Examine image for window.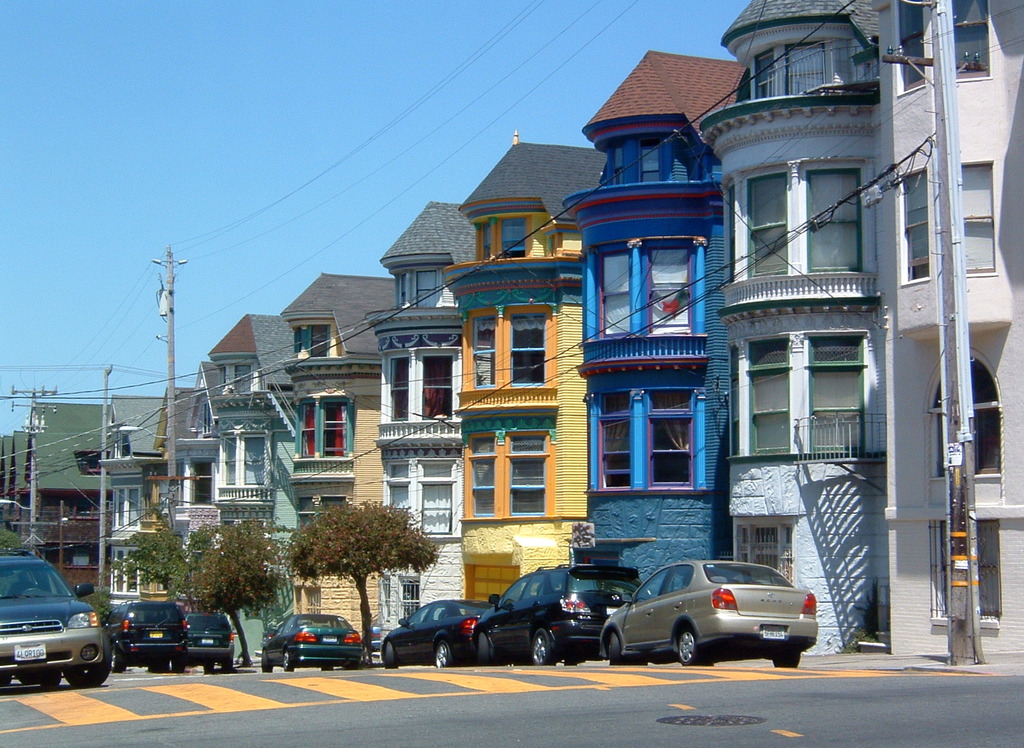
Examination result: bbox=[630, 566, 694, 603].
